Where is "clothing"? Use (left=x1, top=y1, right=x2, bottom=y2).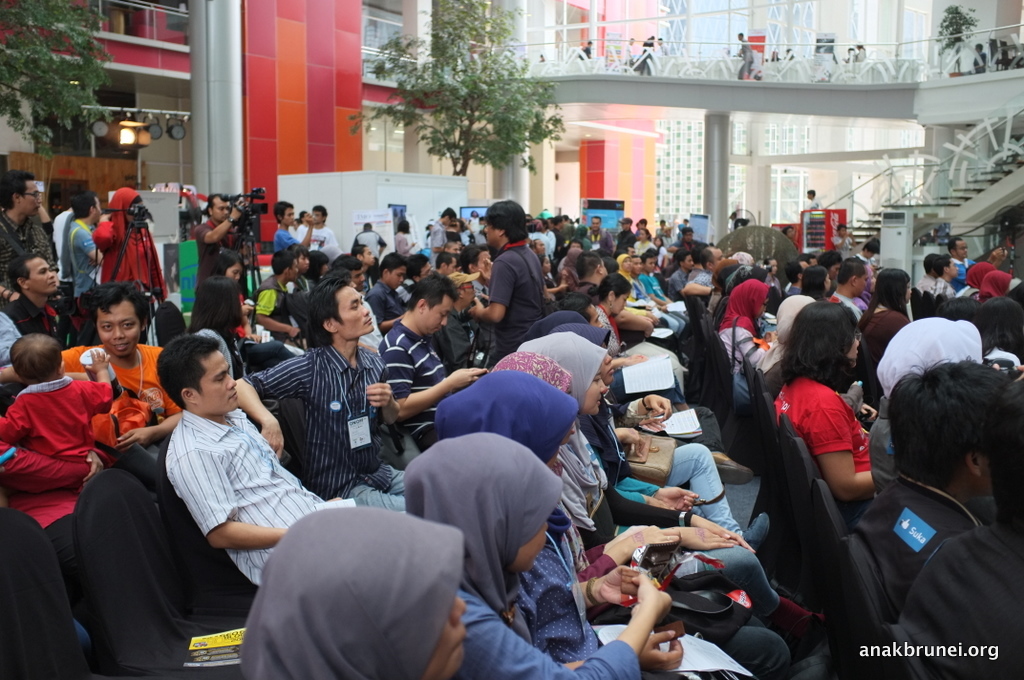
(left=400, top=321, right=451, bottom=432).
